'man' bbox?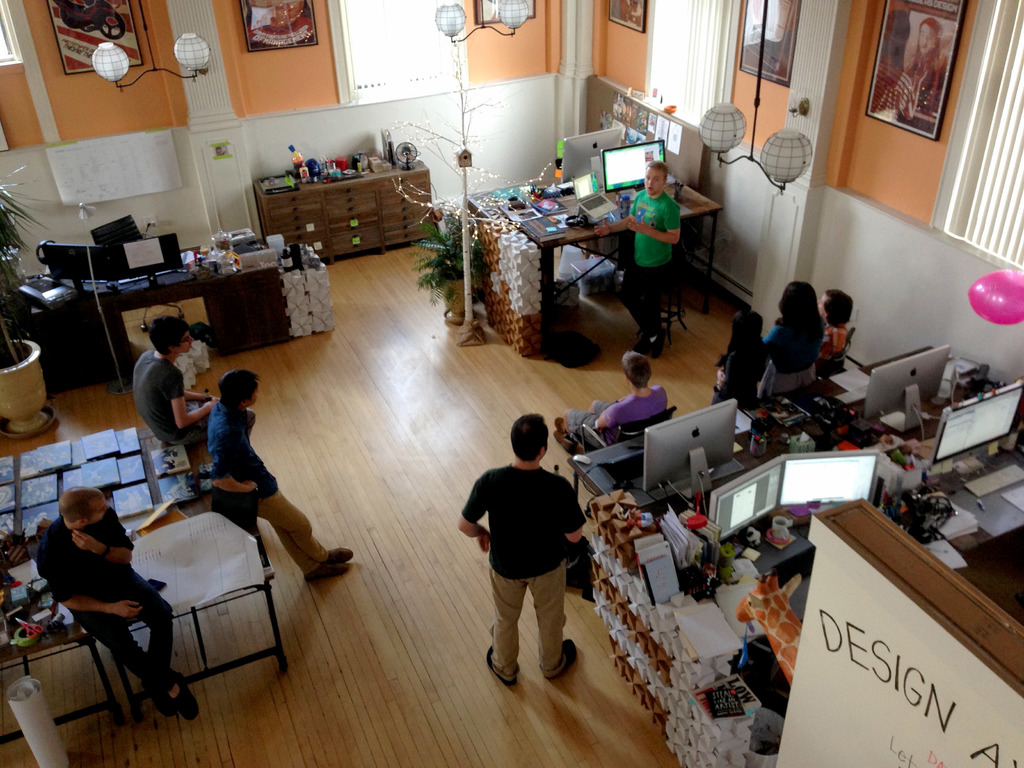
<box>452,413,602,689</box>
